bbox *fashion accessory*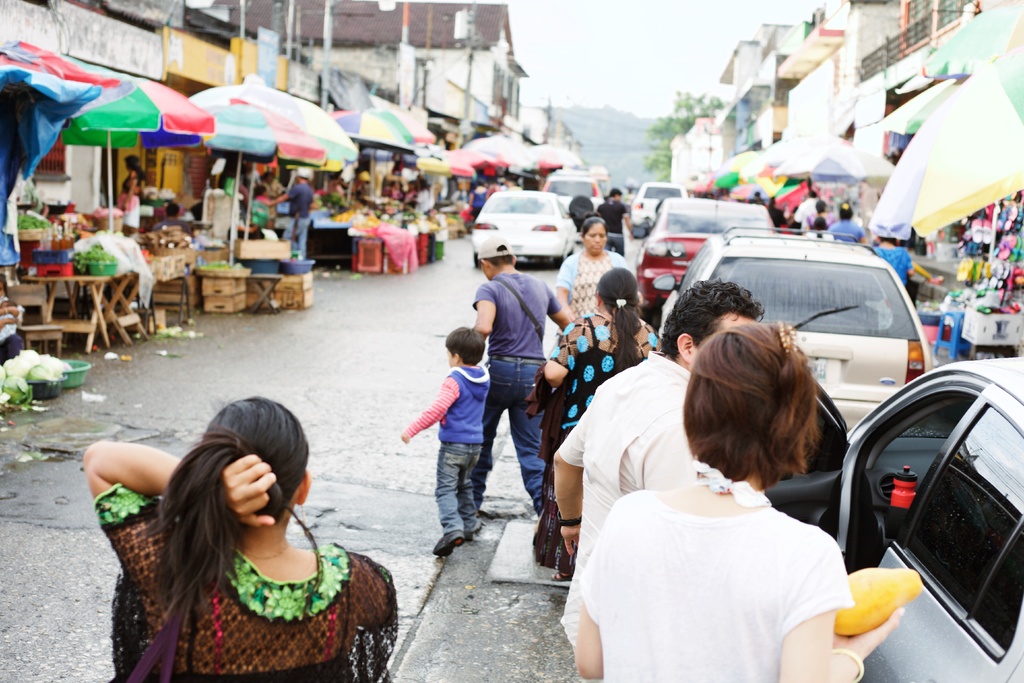
select_region(833, 650, 868, 682)
